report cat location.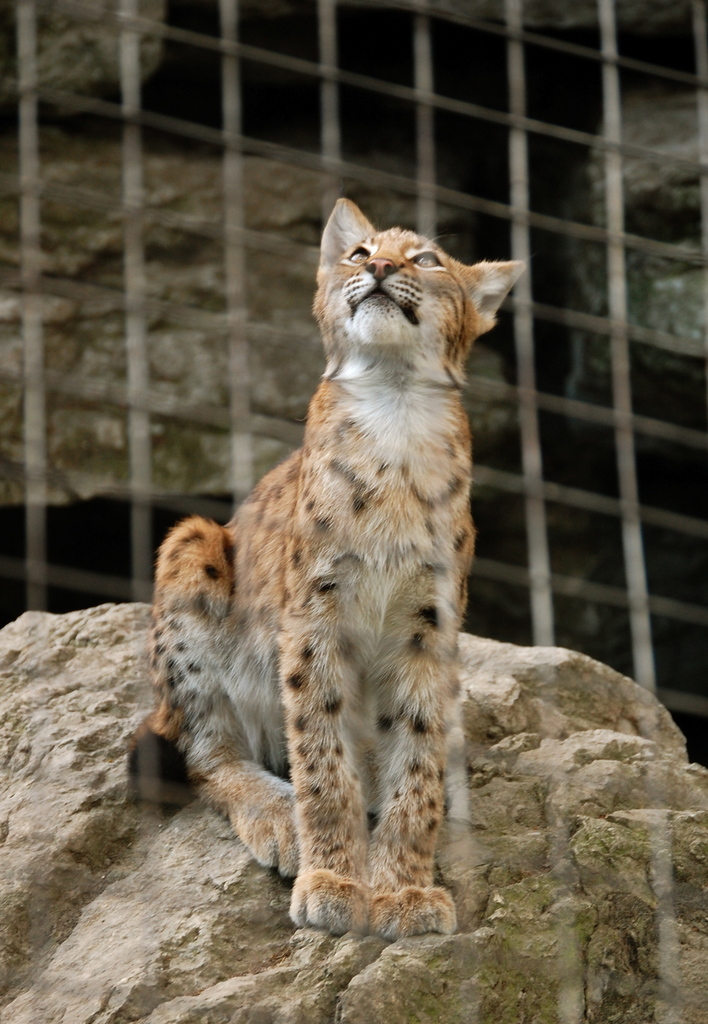
Report: l=141, t=190, r=535, b=941.
